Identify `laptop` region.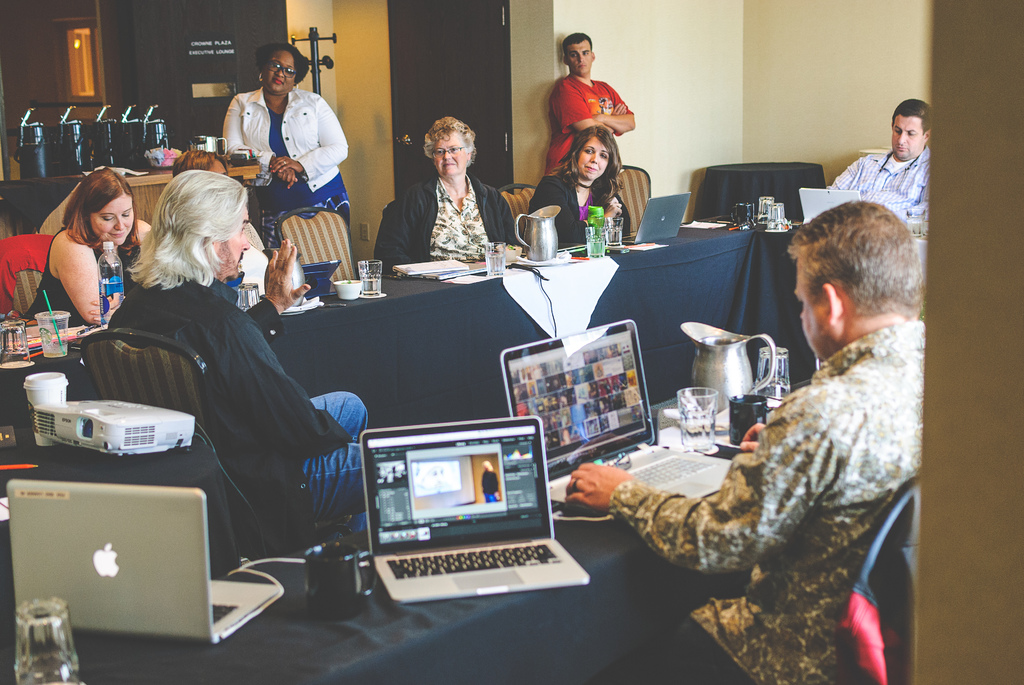
Region: select_region(7, 479, 285, 643).
